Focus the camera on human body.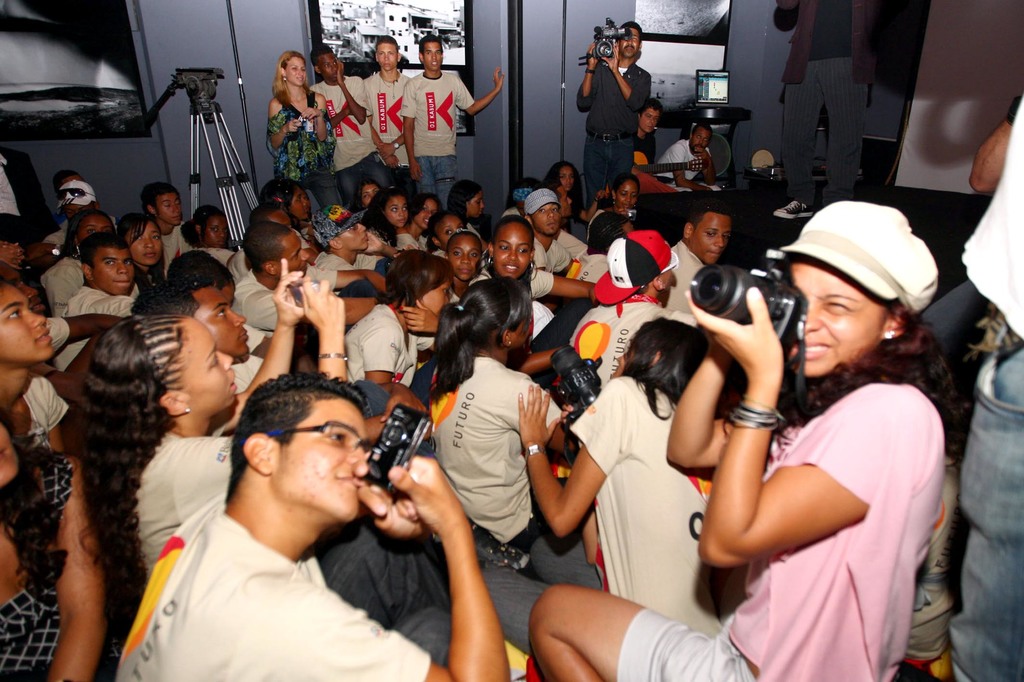
Focus region: region(443, 177, 485, 229).
